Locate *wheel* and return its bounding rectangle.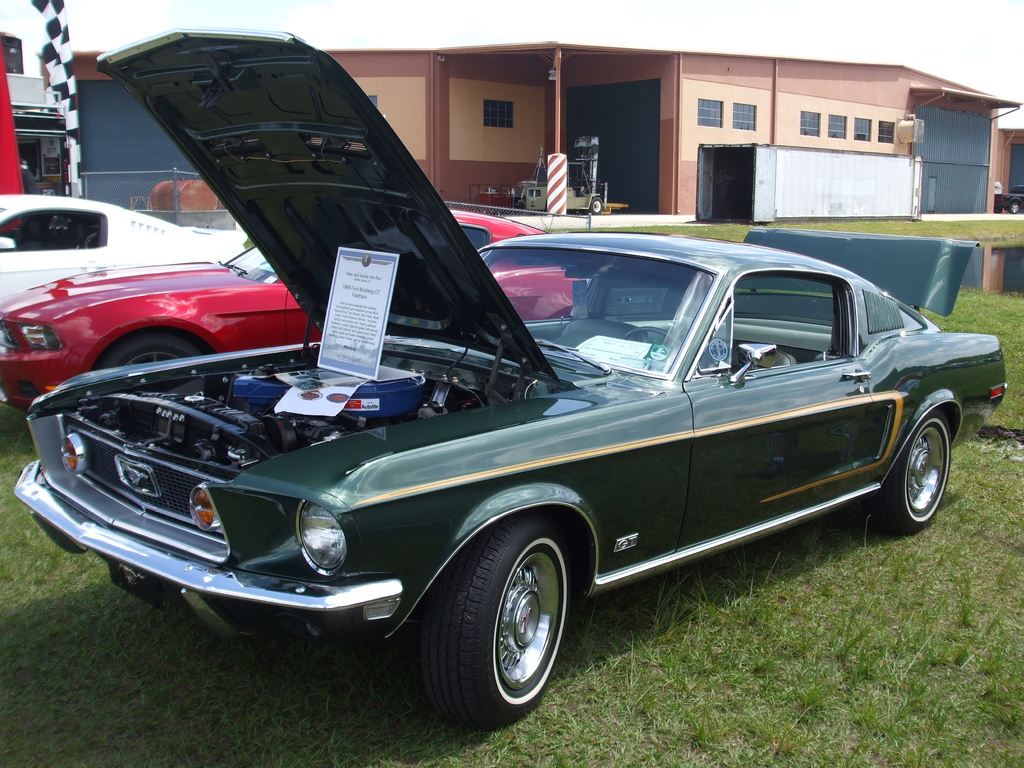
<bbox>96, 336, 202, 367</bbox>.
